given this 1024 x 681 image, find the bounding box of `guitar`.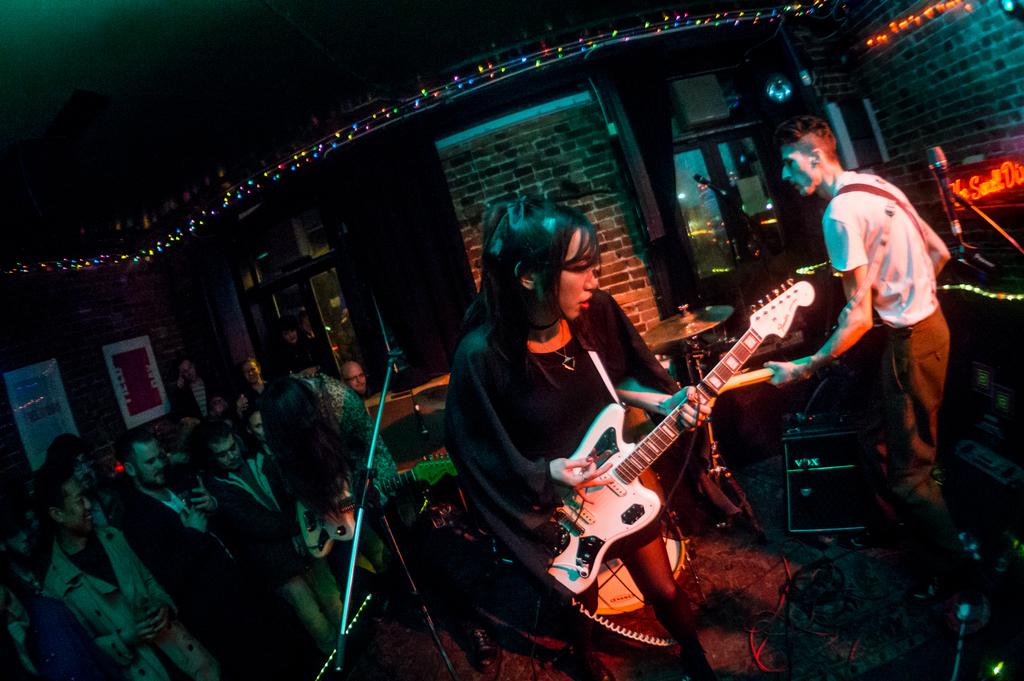
714:299:847:367.
